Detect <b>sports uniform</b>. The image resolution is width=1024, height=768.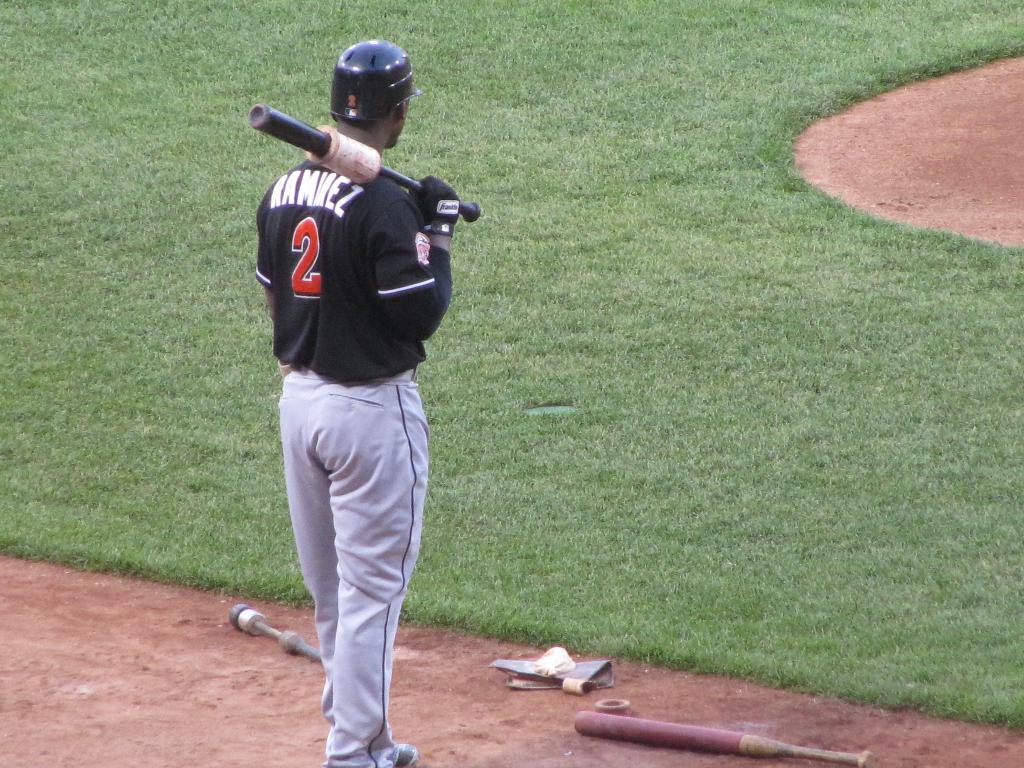
x1=256, y1=38, x2=461, y2=767.
